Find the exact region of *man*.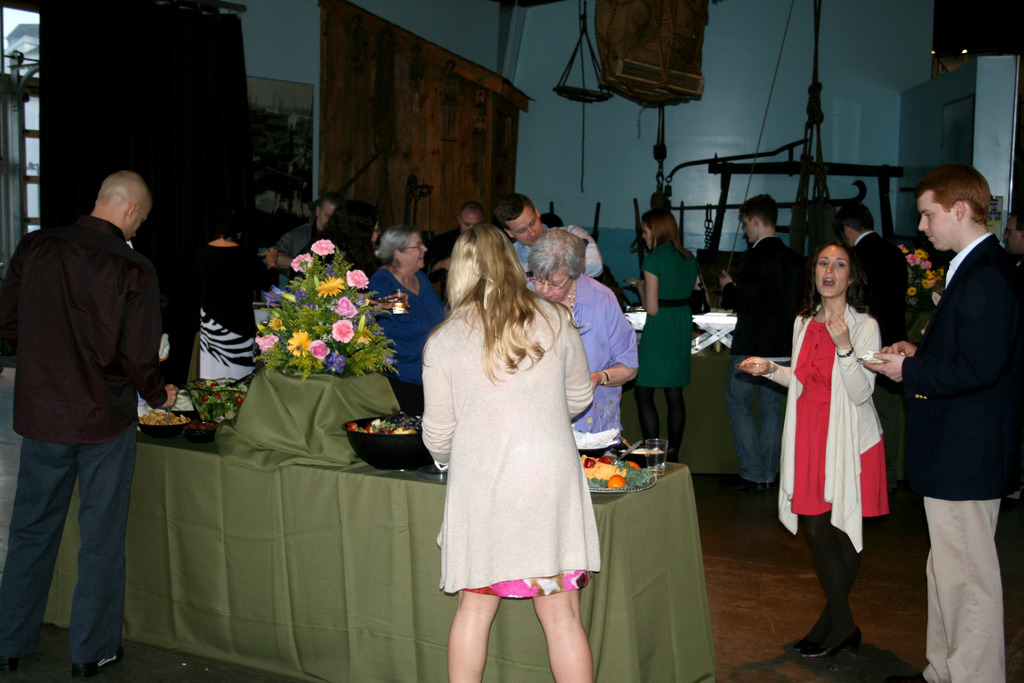
Exact region: (0,168,180,670).
